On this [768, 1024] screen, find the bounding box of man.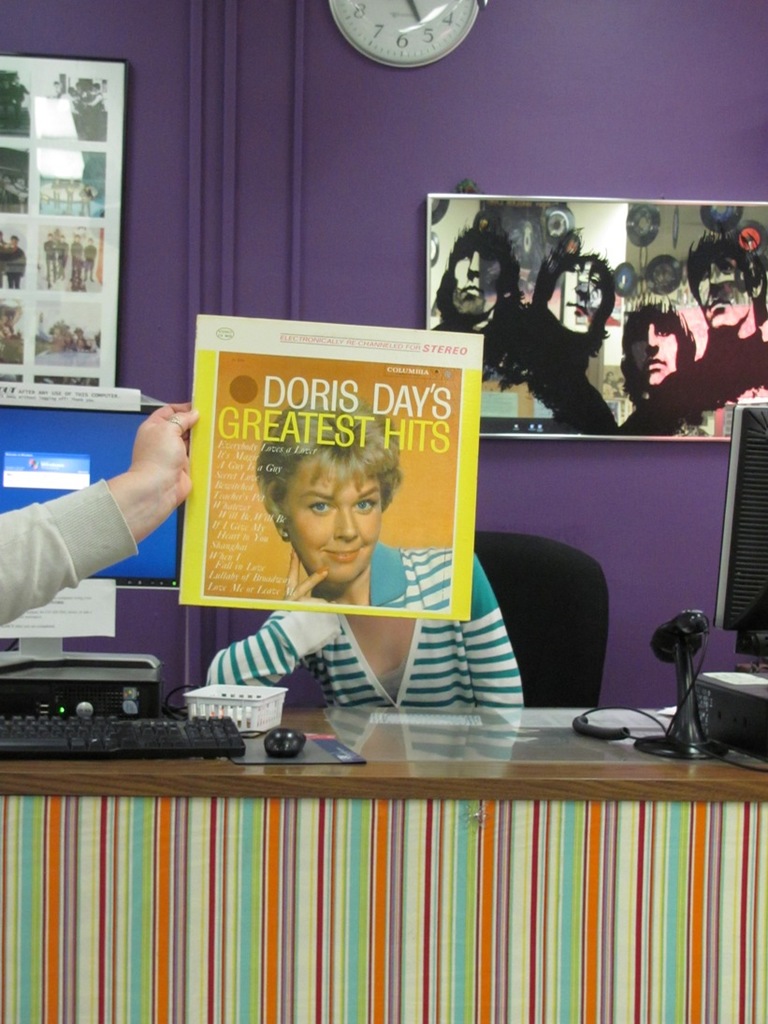
Bounding box: crop(521, 240, 619, 432).
